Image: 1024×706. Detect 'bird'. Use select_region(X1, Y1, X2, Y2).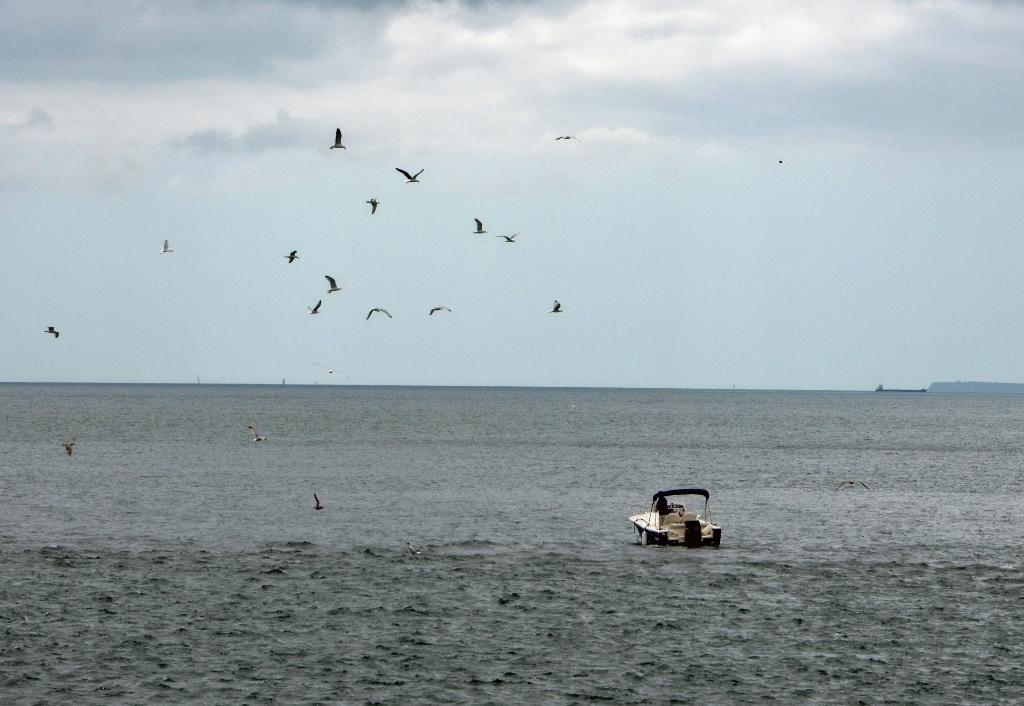
select_region(324, 275, 340, 294).
